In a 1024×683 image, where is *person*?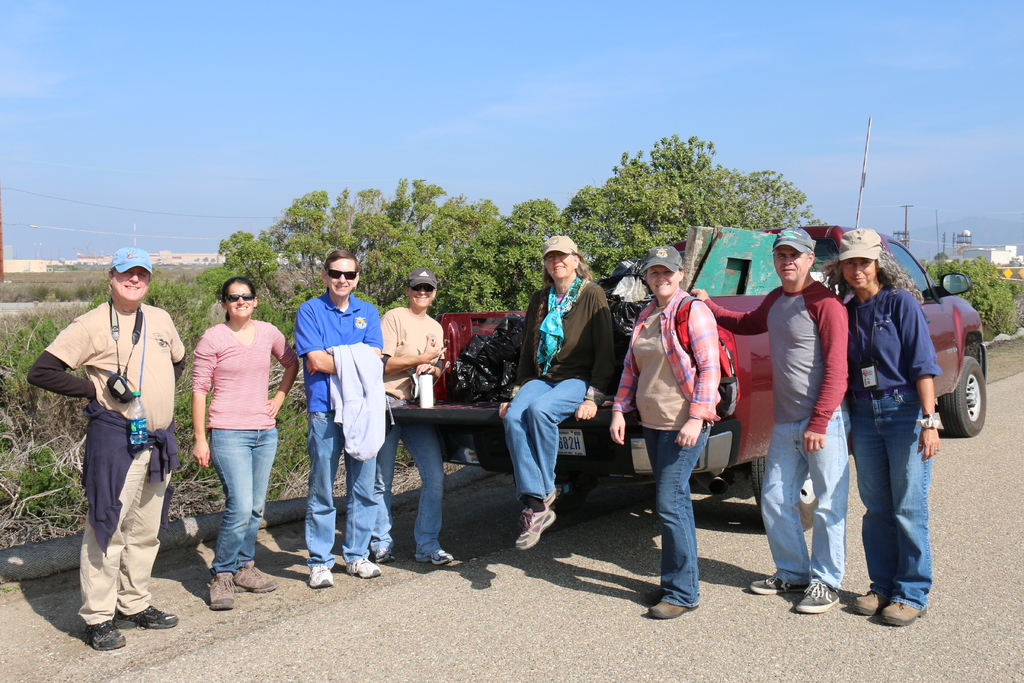
region(605, 243, 721, 619).
